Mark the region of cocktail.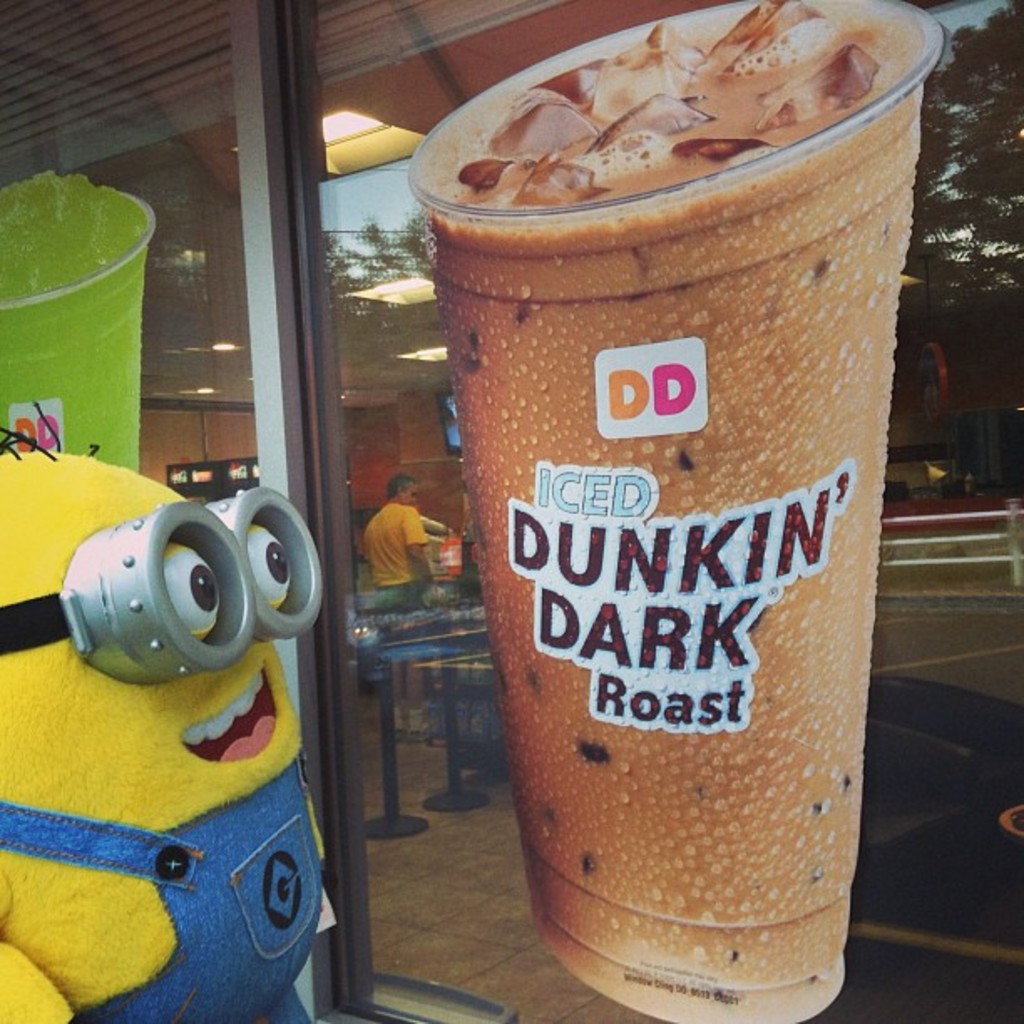
Region: (0,171,154,474).
